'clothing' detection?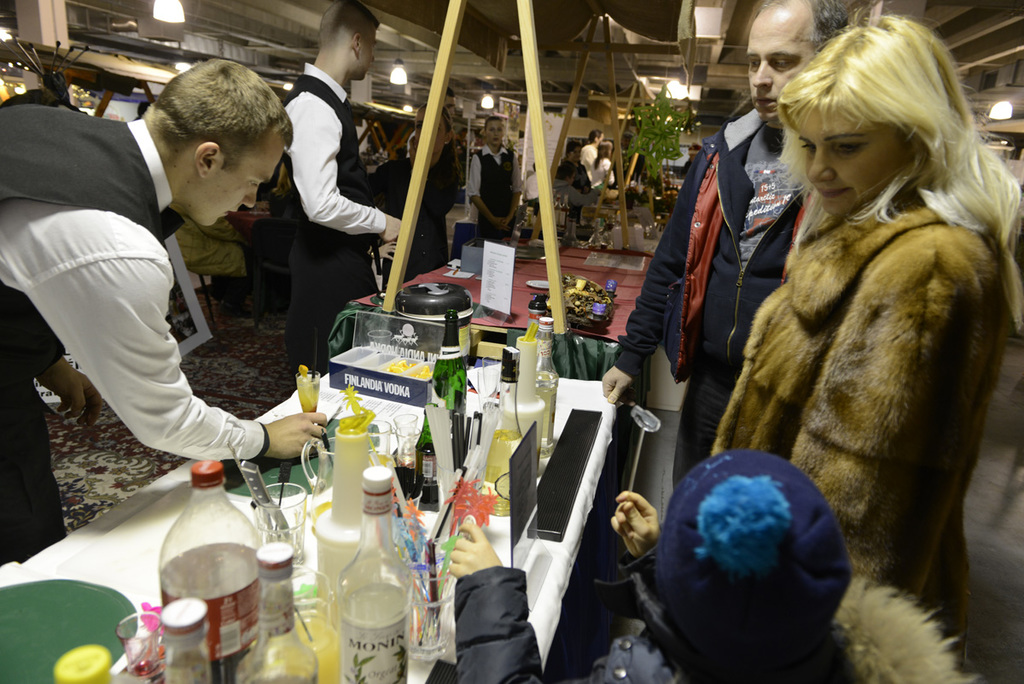
377,155,459,289
